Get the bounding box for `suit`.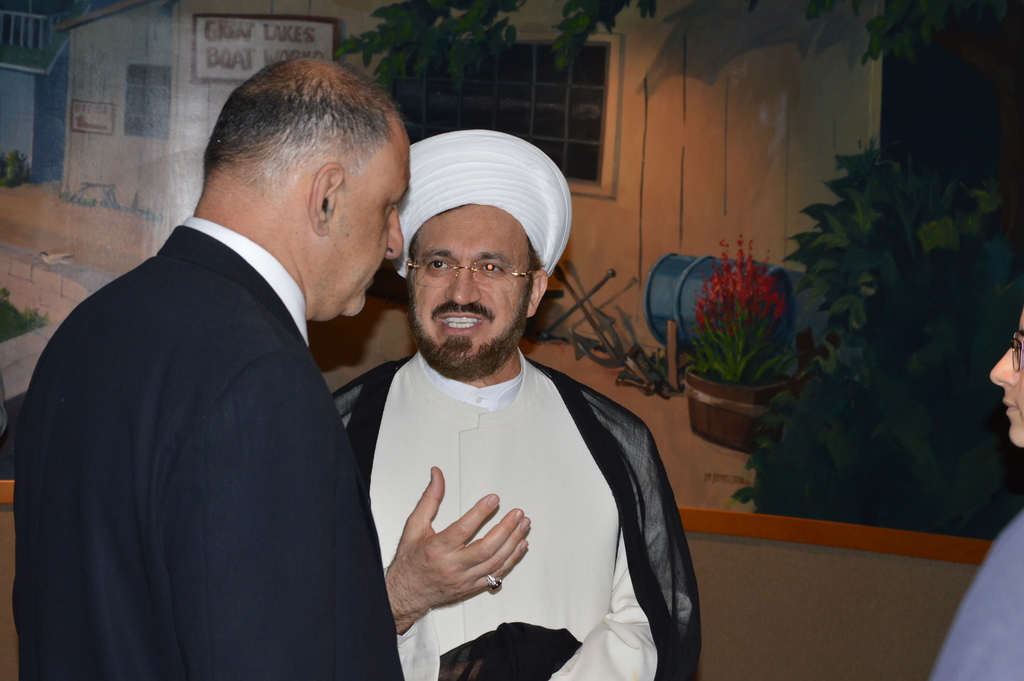
Rect(19, 115, 406, 670).
